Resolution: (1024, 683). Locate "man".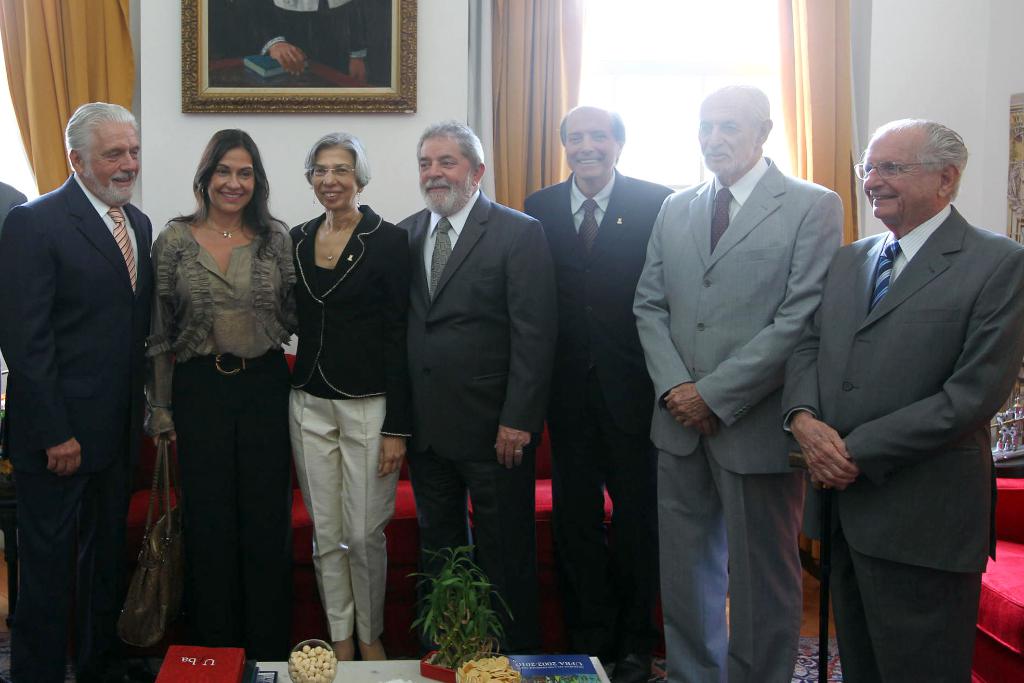
bbox=(0, 103, 155, 682).
